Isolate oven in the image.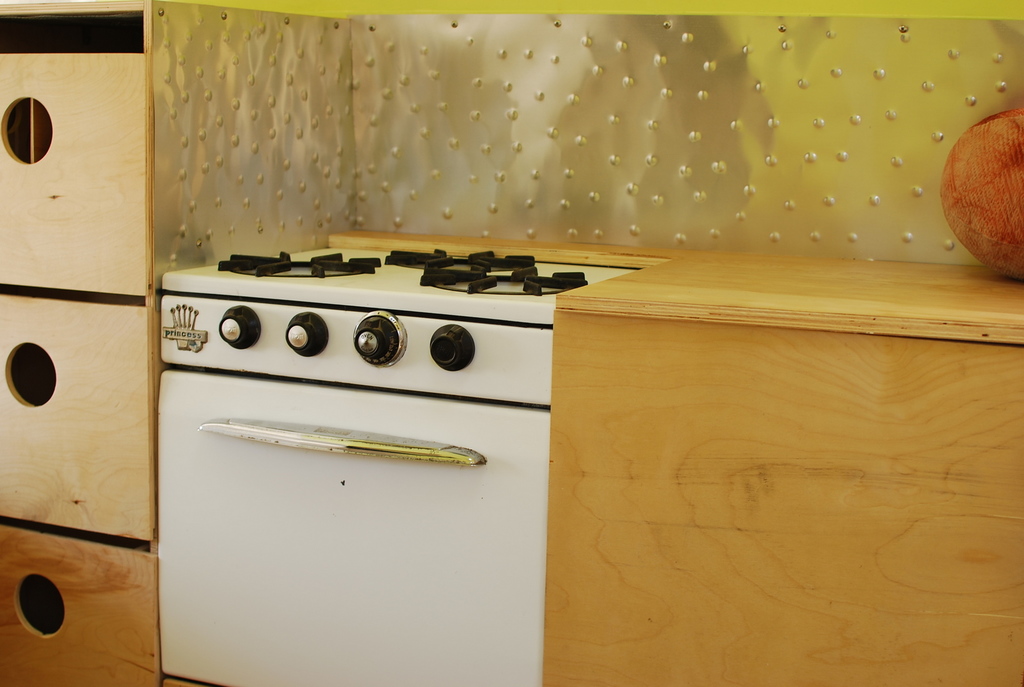
Isolated region: (left=154, top=364, right=554, bottom=686).
